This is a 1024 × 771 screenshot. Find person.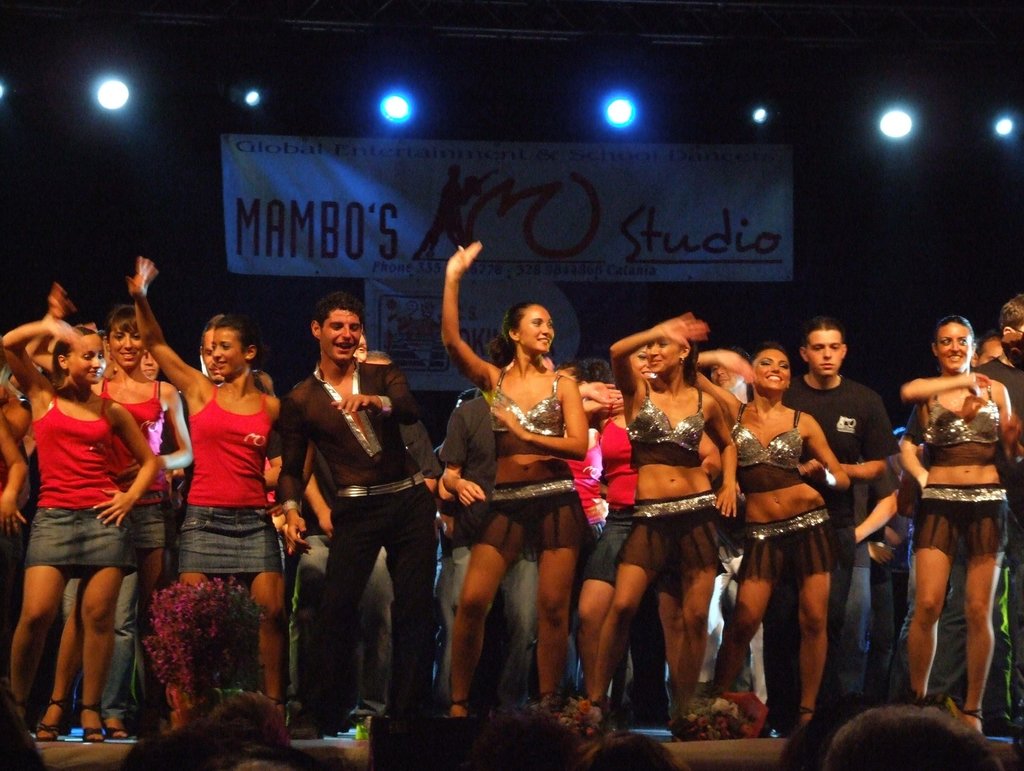
Bounding box: 260 299 435 731.
